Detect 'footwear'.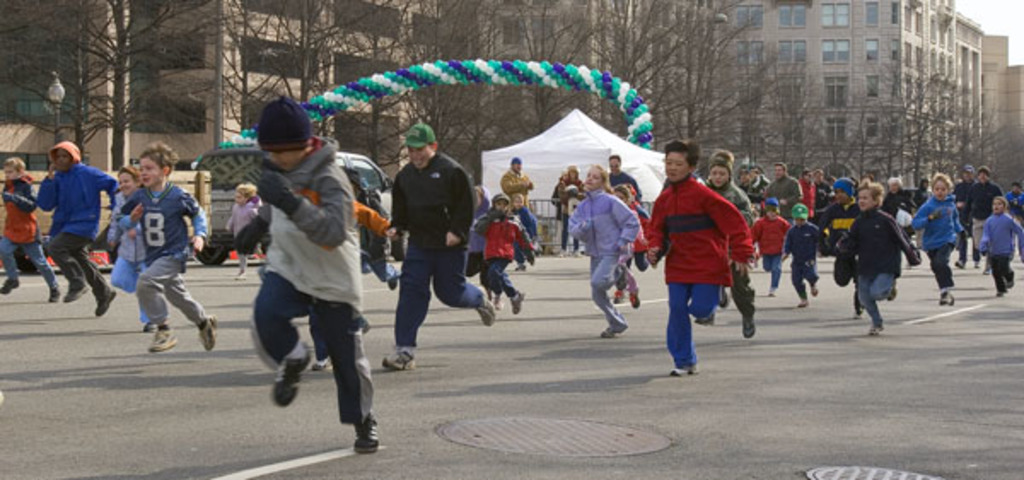
Detected at region(377, 347, 425, 372).
